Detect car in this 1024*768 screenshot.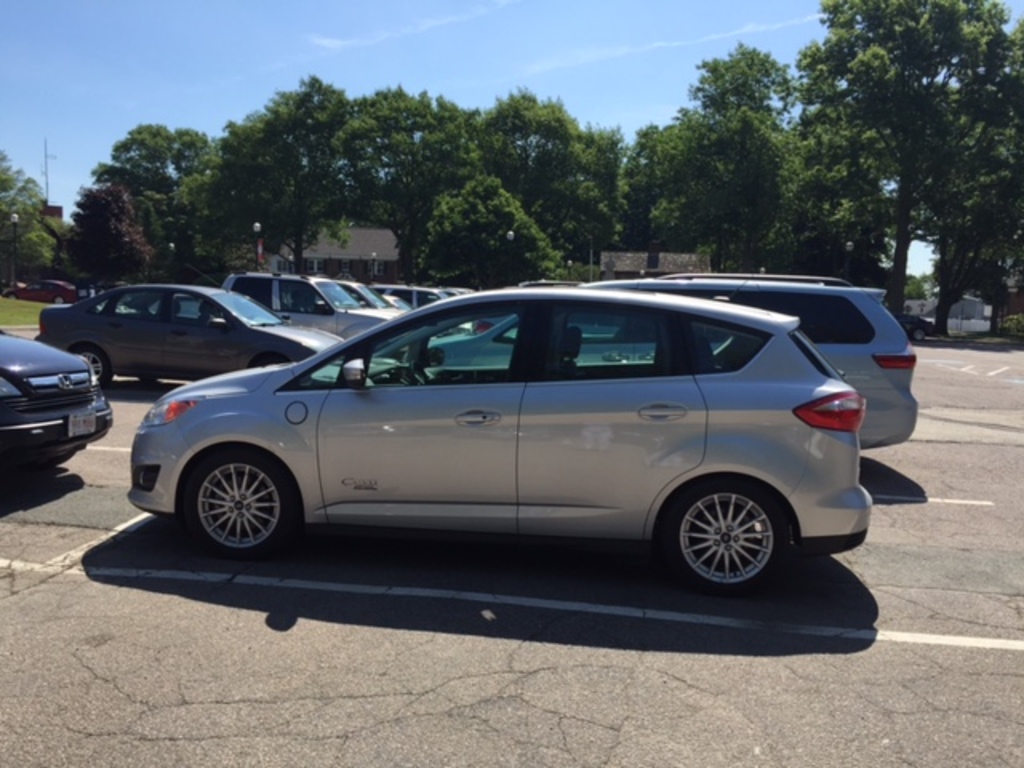
Detection: [x1=0, y1=325, x2=112, y2=493].
